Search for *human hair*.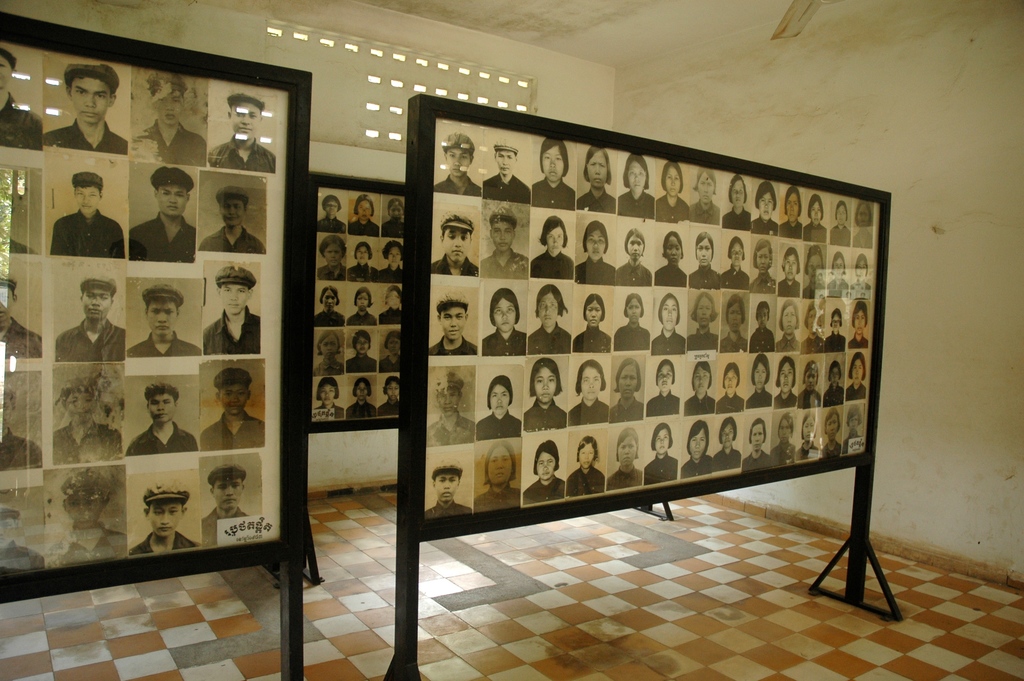
Found at (left=576, top=358, right=604, bottom=395).
